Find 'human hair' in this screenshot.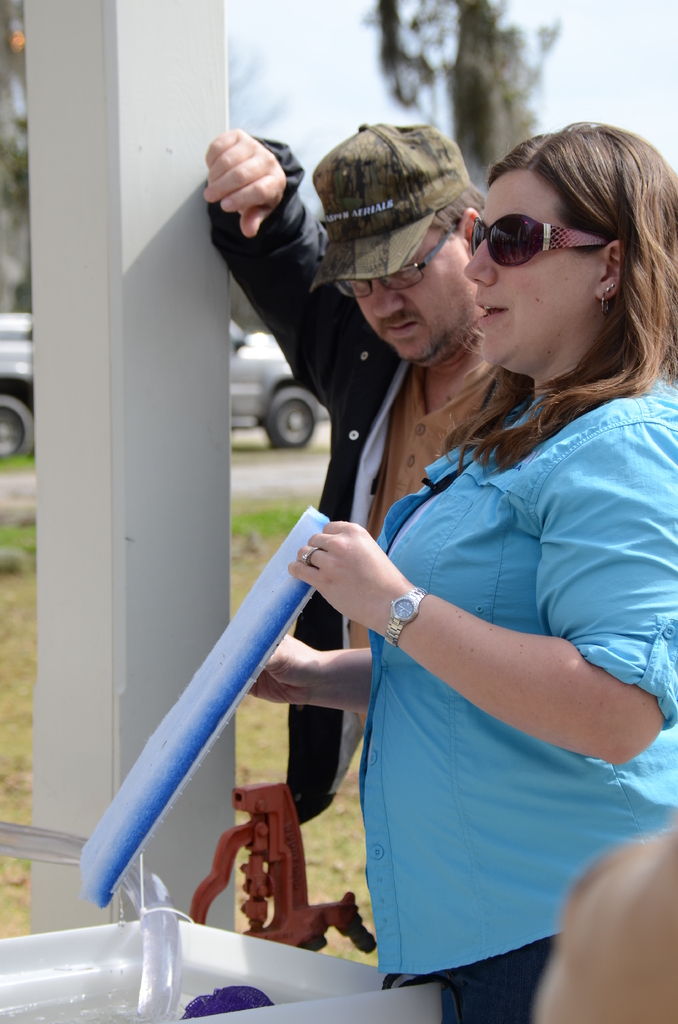
The bounding box for 'human hair' is Rect(462, 100, 666, 457).
